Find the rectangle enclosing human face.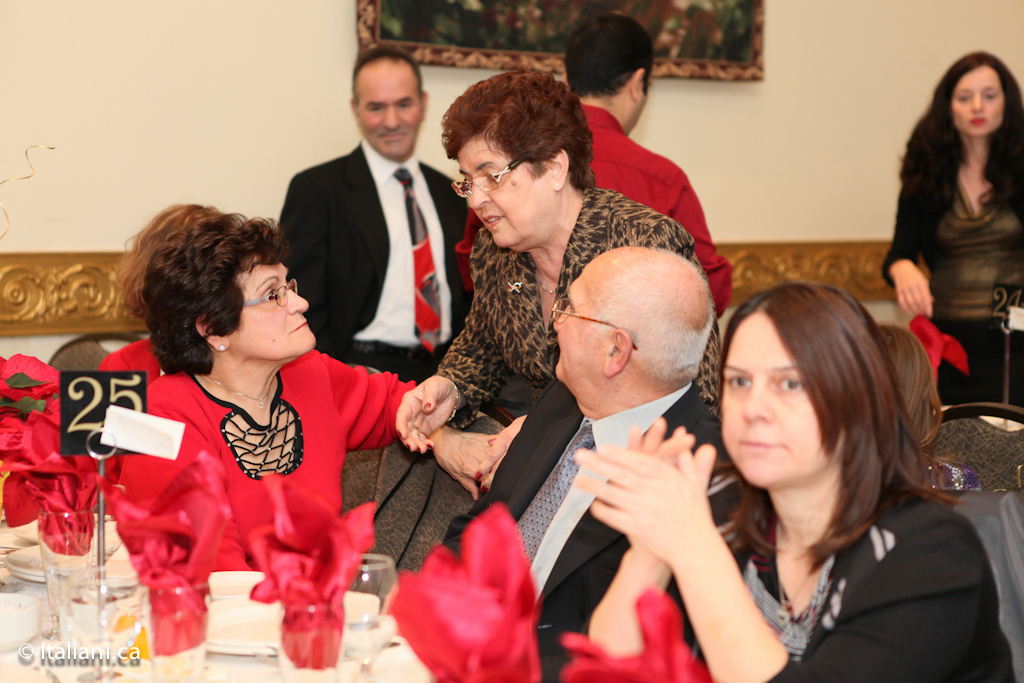
(x1=718, y1=313, x2=845, y2=495).
